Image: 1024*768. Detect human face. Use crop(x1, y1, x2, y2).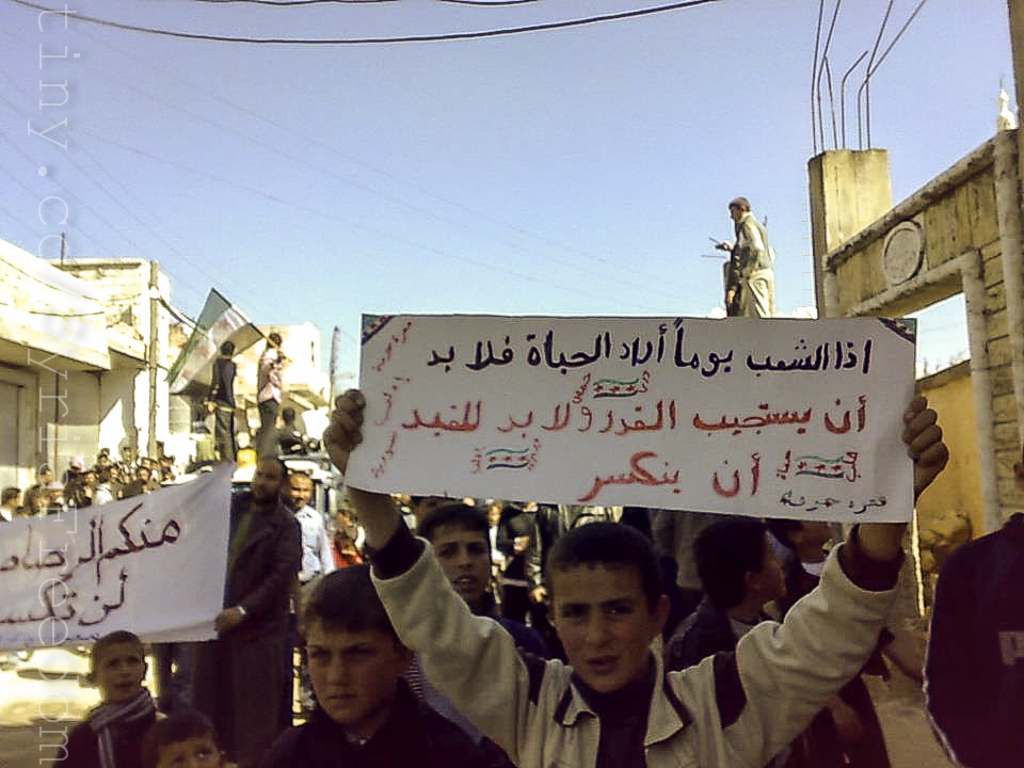
crop(805, 511, 834, 541).
